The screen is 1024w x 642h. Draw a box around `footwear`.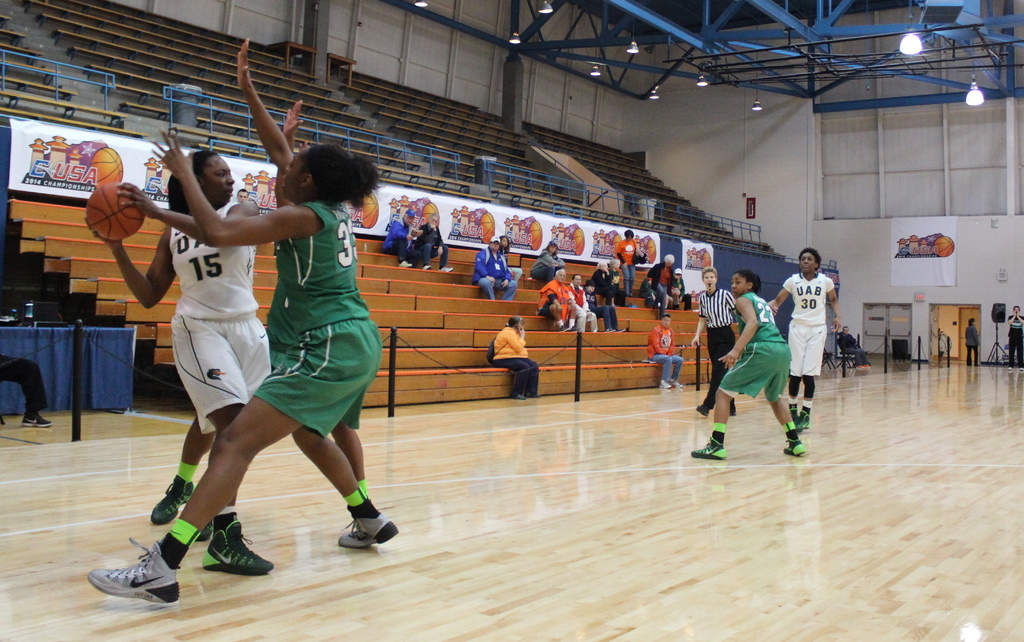
[x1=335, y1=502, x2=397, y2=550].
